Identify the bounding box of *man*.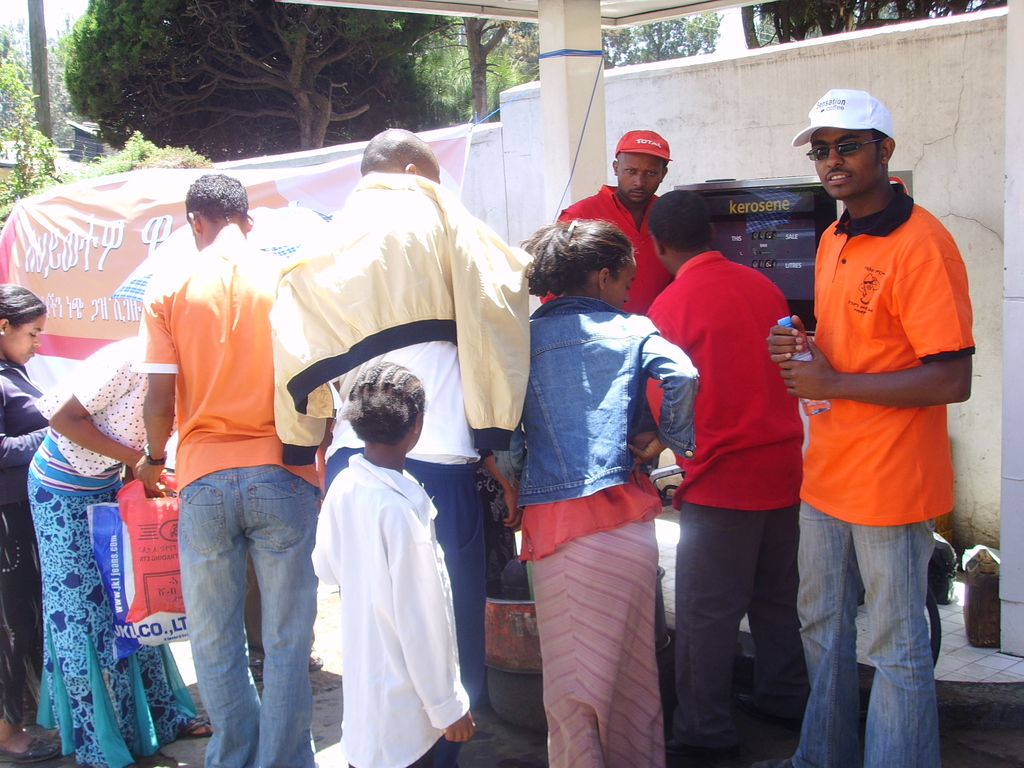
<region>134, 174, 330, 767</region>.
